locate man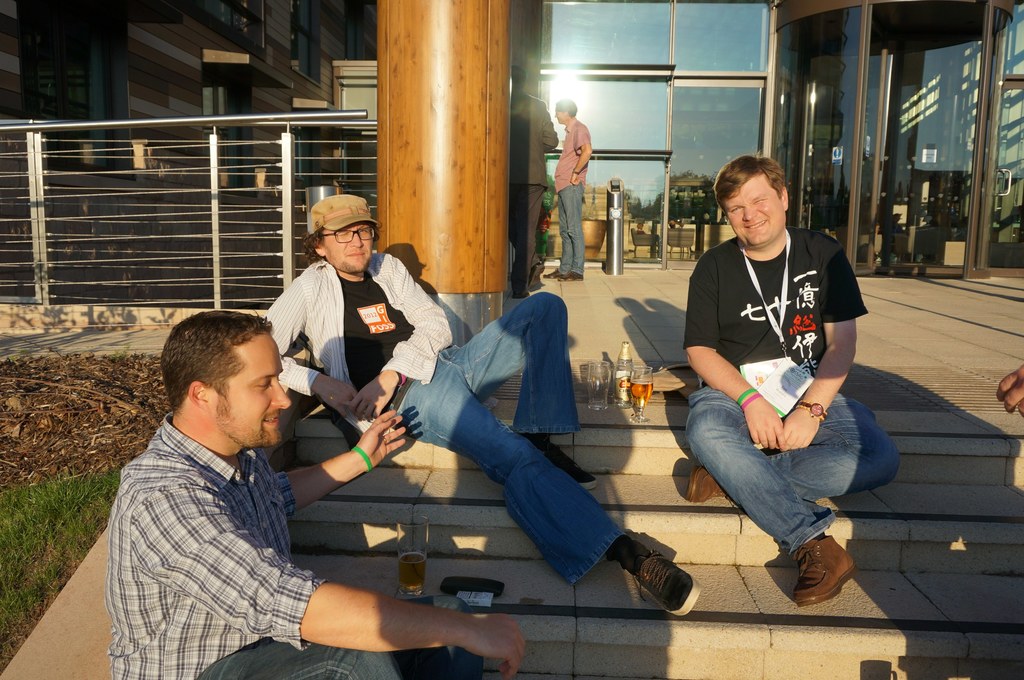
683/157/911/614
